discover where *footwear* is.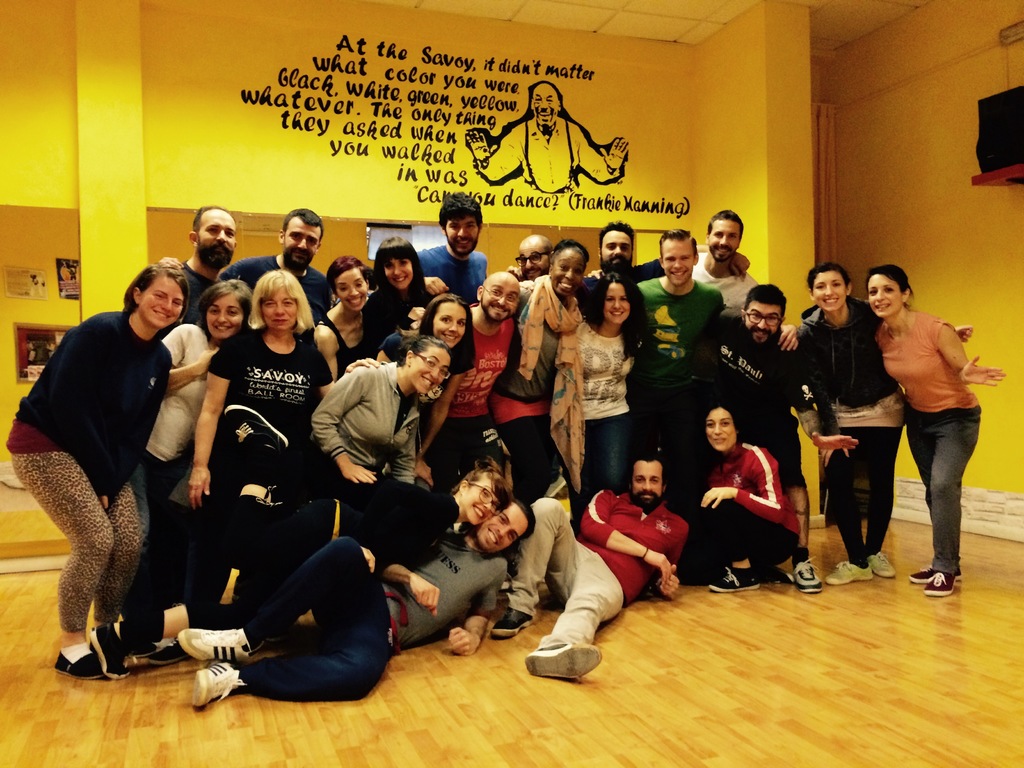
Discovered at (908,561,968,582).
